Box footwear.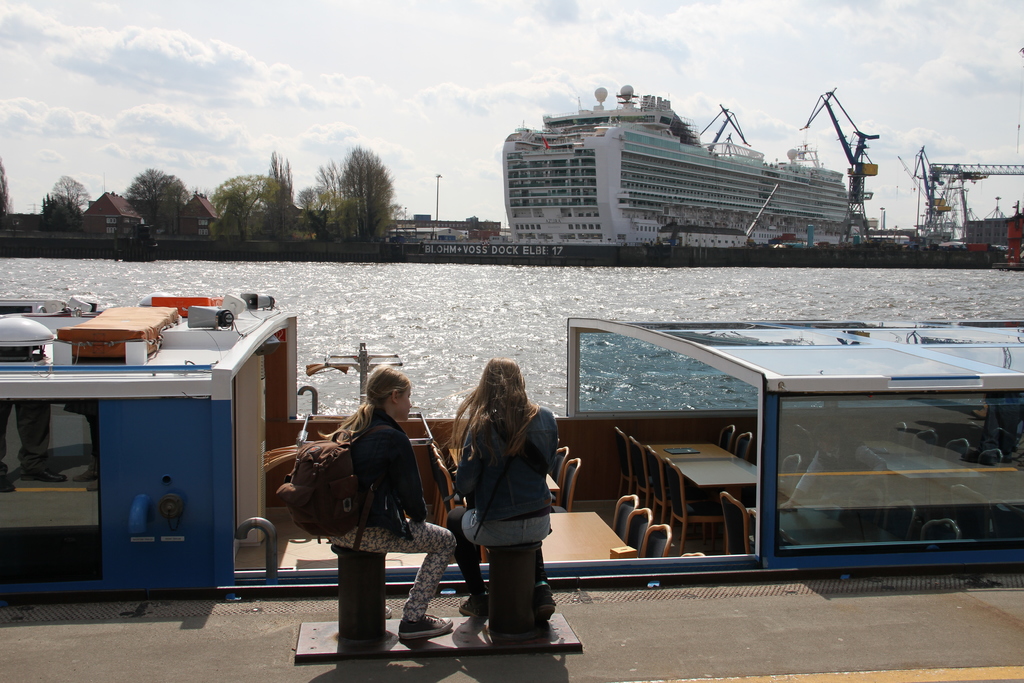
crop(397, 616, 452, 637).
